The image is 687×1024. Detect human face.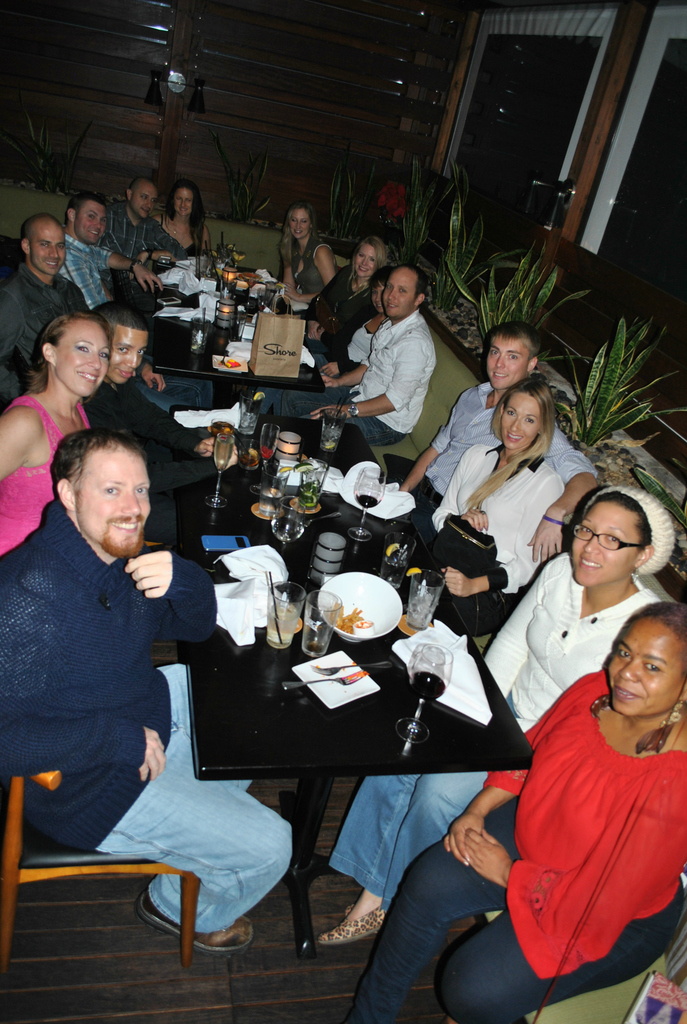
Detection: [left=107, top=335, right=149, bottom=389].
